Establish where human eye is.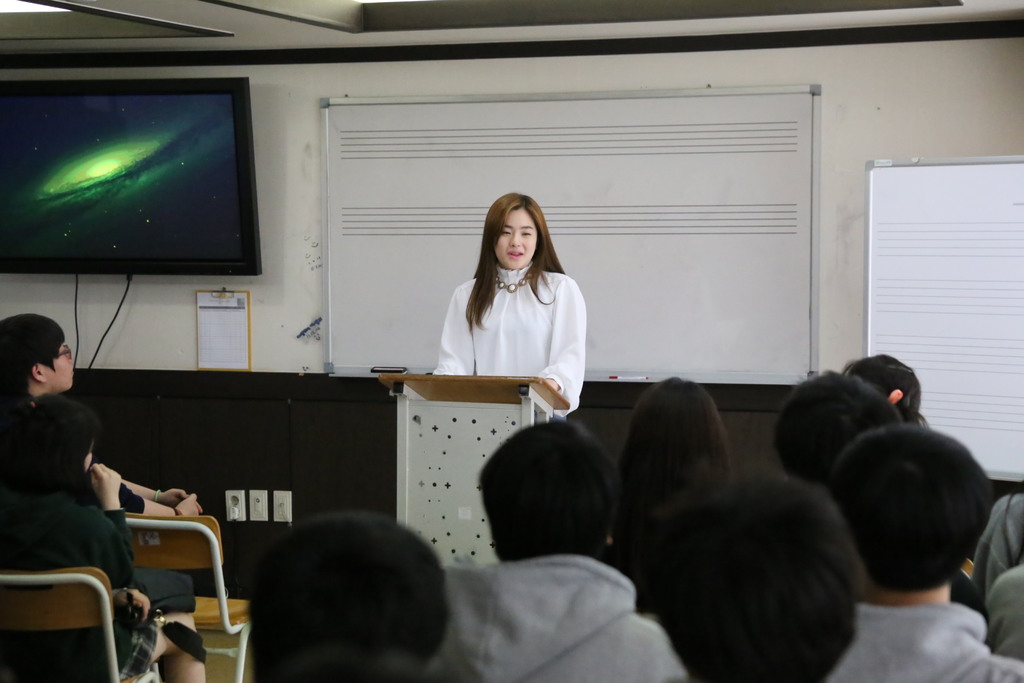
Established at bbox(502, 227, 515, 238).
